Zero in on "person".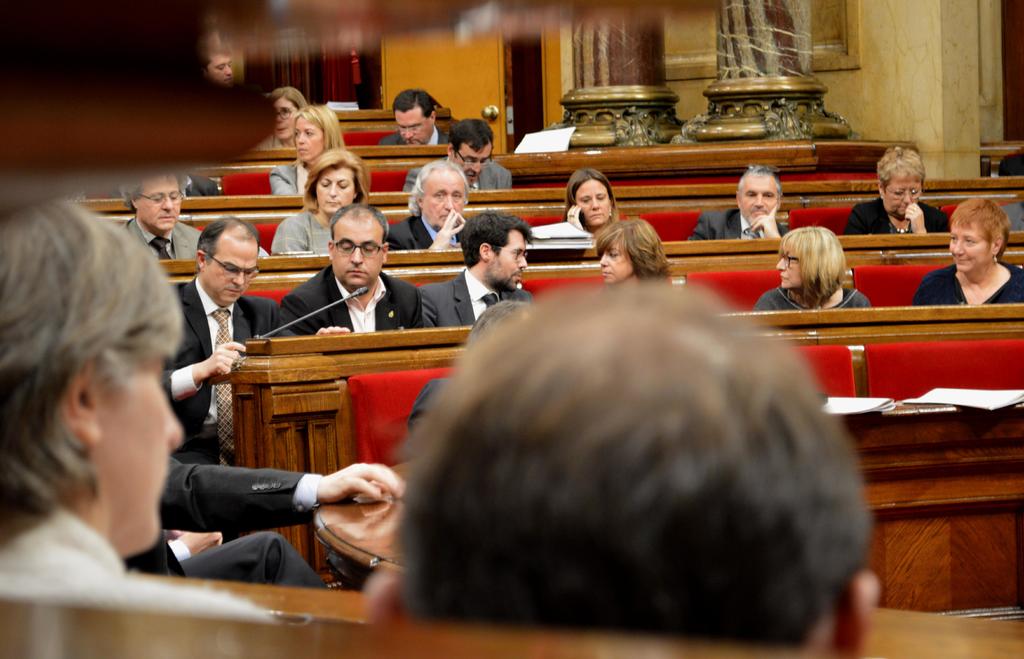
Zeroed in: (355, 274, 879, 653).
